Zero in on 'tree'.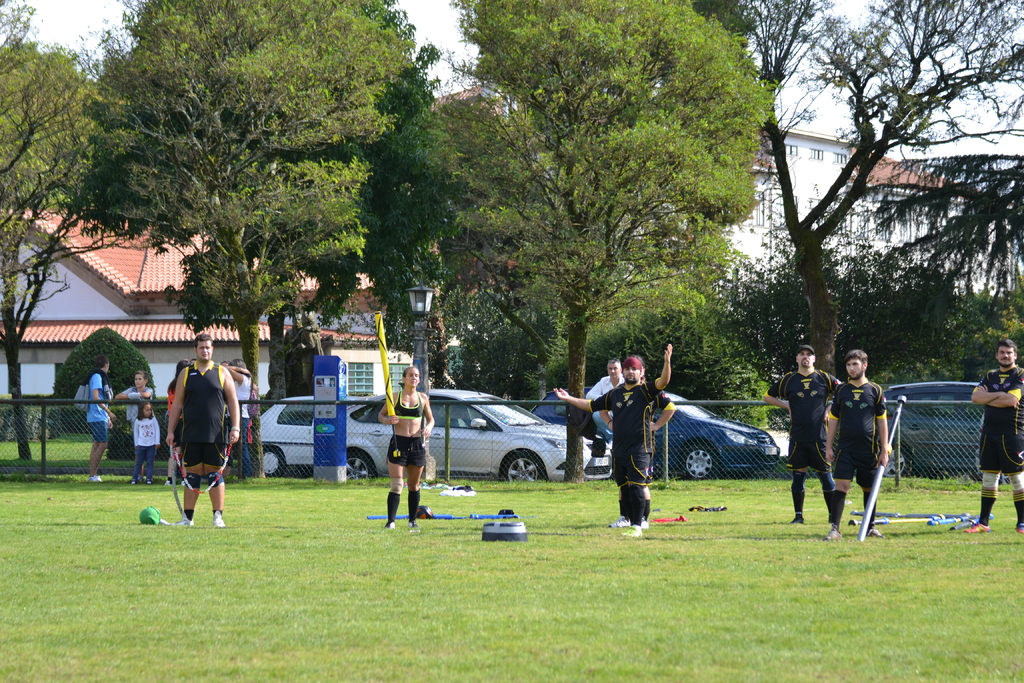
Zeroed in: 685 0 1023 381.
